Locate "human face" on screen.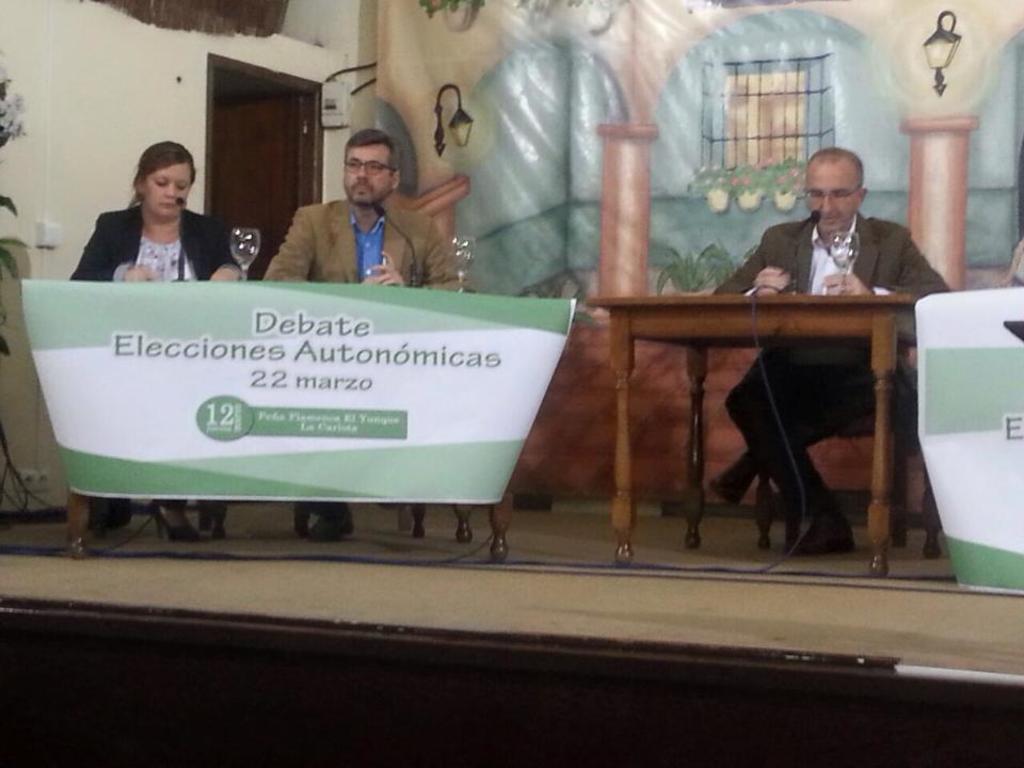
On screen at x1=806 y1=164 x2=857 y2=228.
